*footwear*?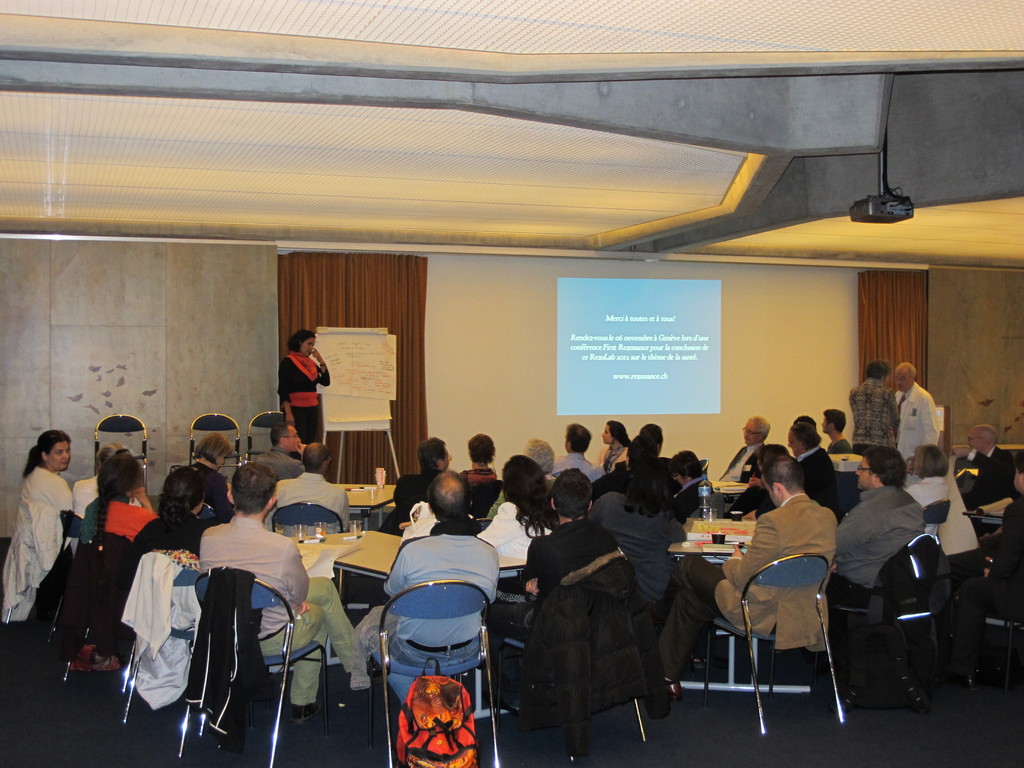
region(667, 682, 684, 702)
